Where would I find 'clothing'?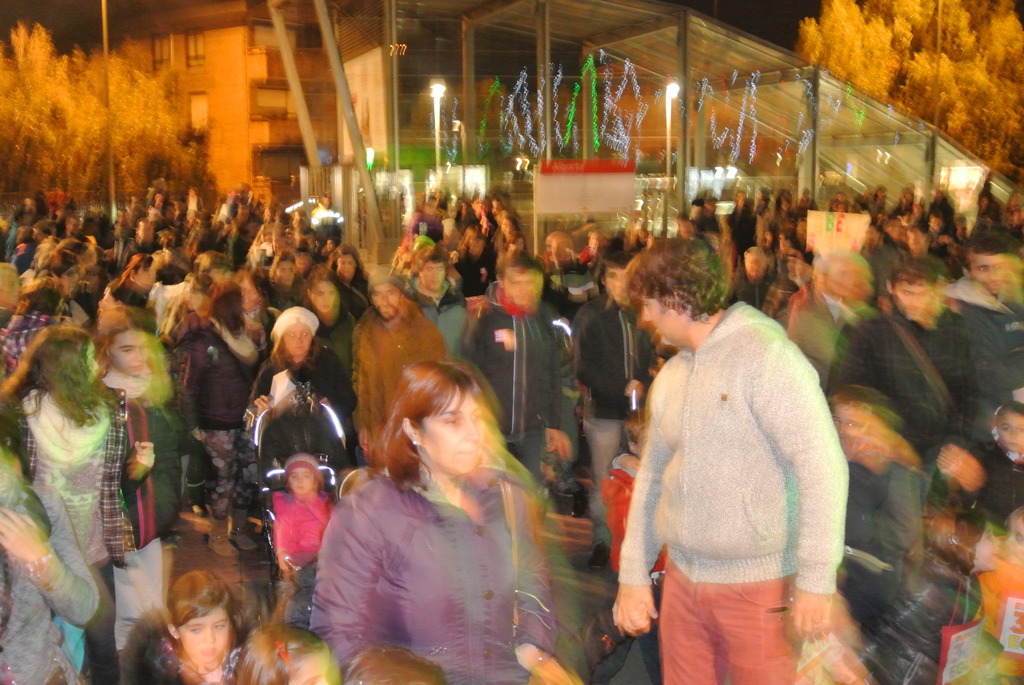
At crop(262, 485, 325, 571).
